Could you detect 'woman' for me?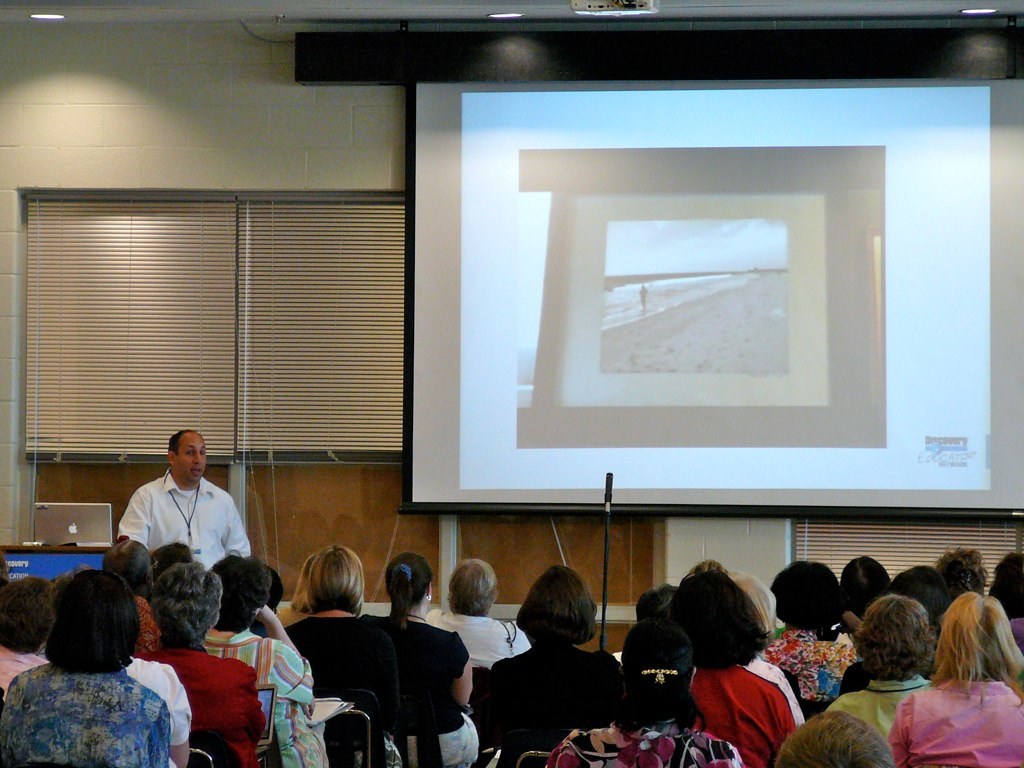
Detection result: (left=829, top=595, right=935, bottom=727).
